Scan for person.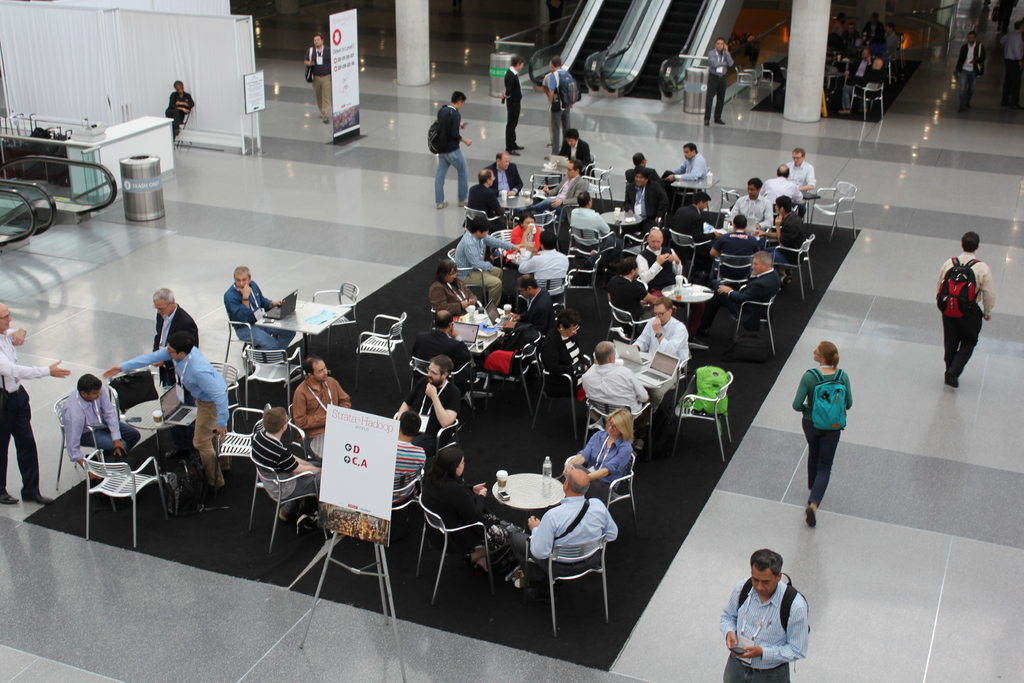
Scan result: <bbox>601, 254, 664, 338</bbox>.
